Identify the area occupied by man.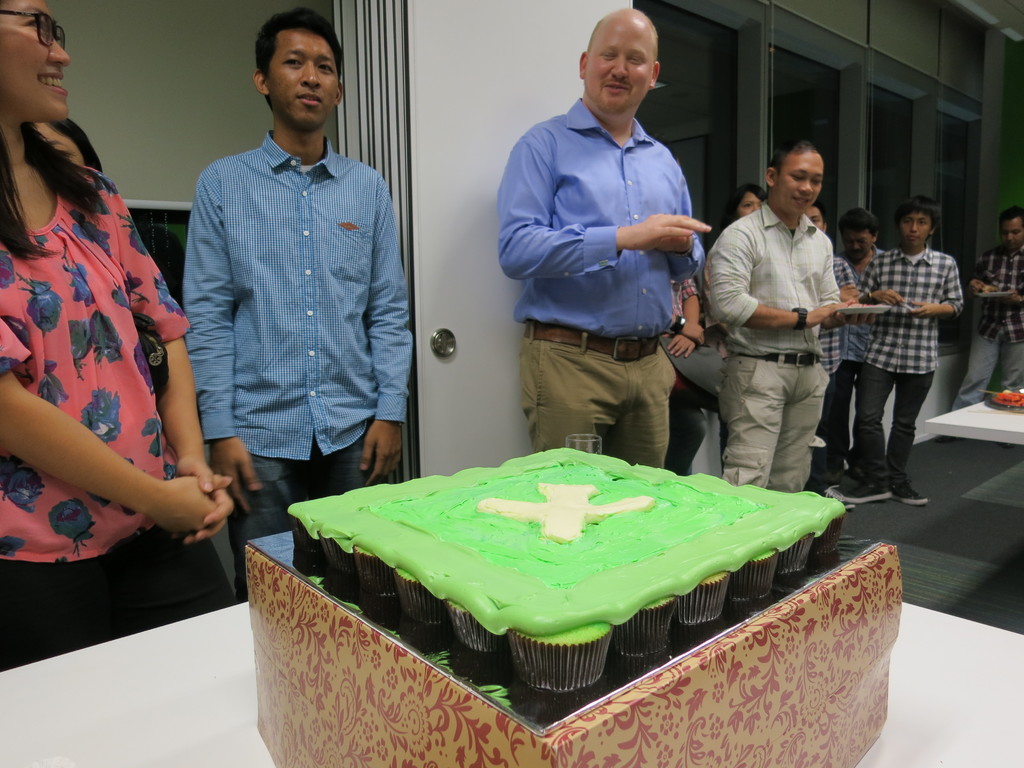
Area: x1=946 y1=204 x2=1023 y2=440.
